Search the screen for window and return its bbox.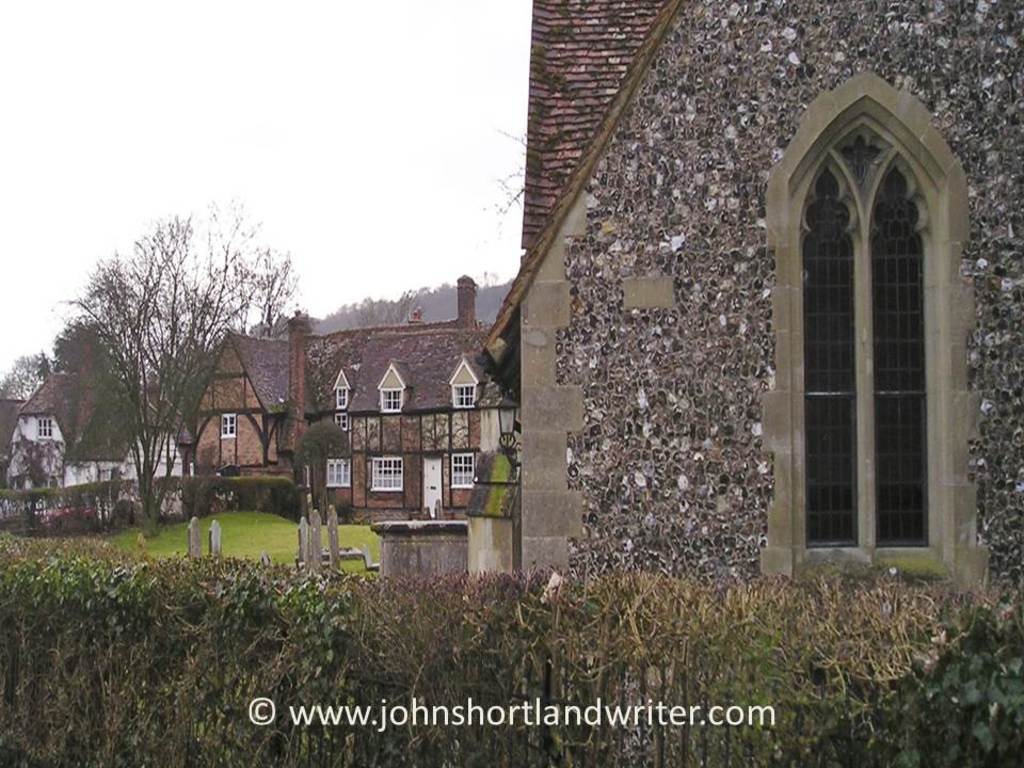
Found: locate(32, 416, 52, 439).
